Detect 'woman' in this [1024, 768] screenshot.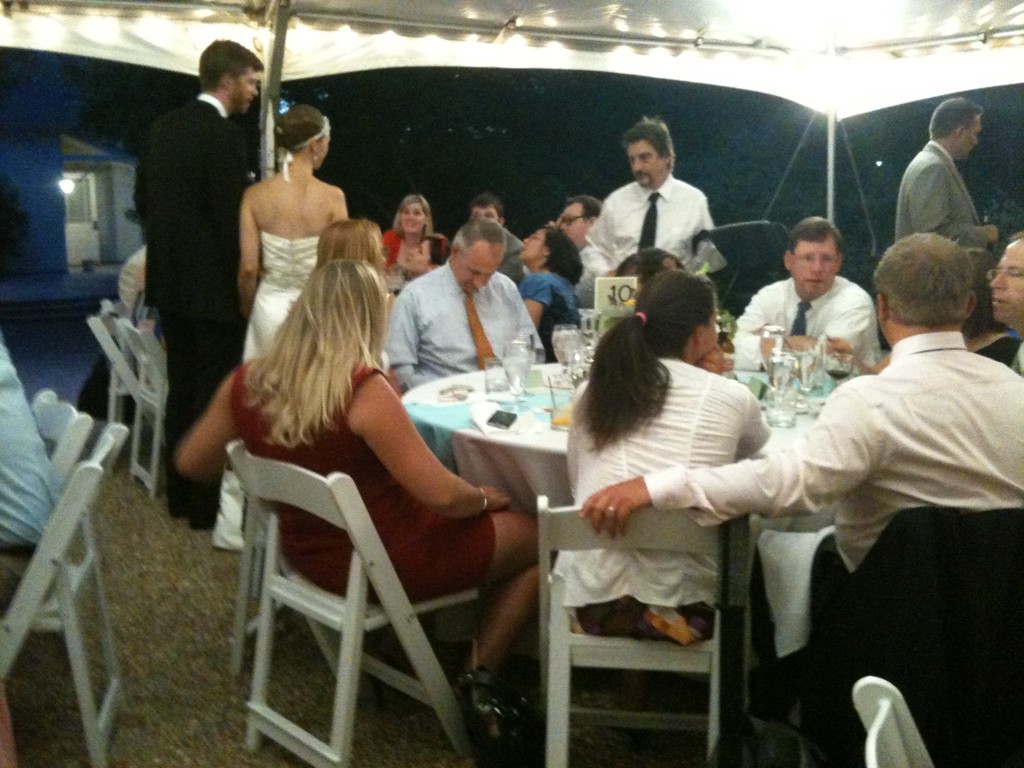
Detection: [187,237,506,695].
